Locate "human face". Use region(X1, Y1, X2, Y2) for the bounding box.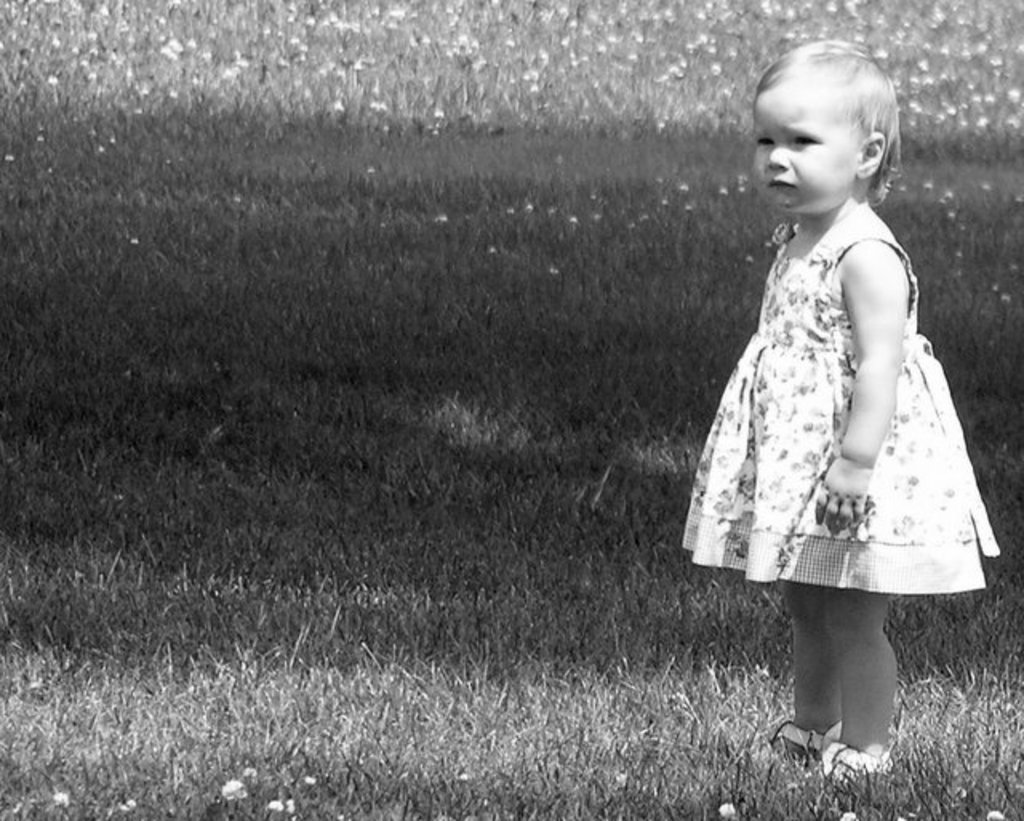
region(747, 80, 858, 211).
